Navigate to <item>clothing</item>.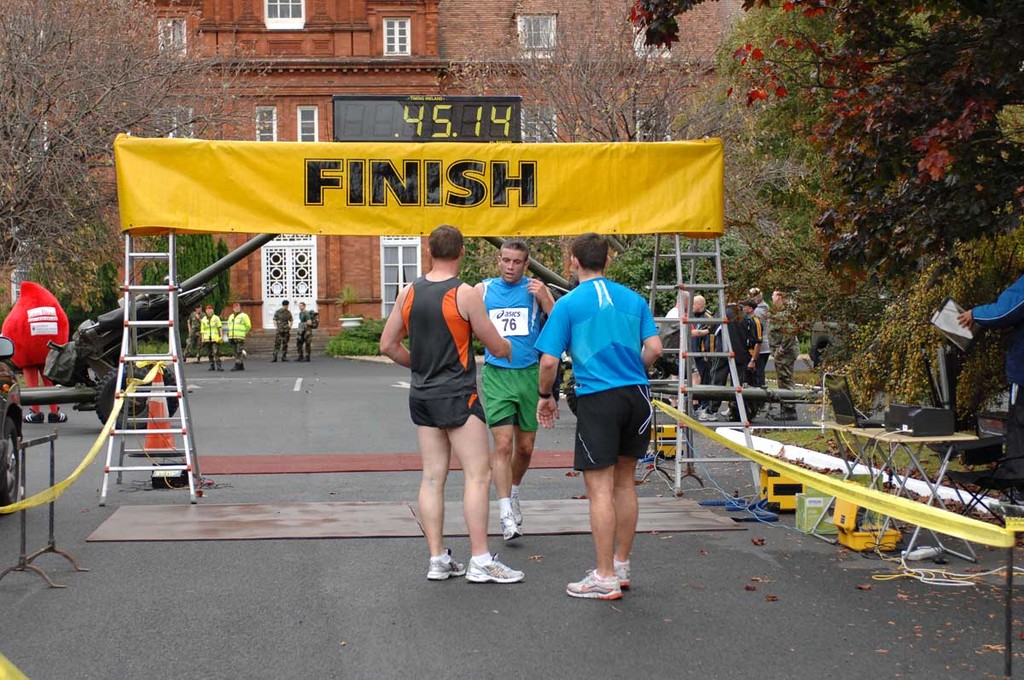
Navigation target: rect(271, 302, 288, 368).
